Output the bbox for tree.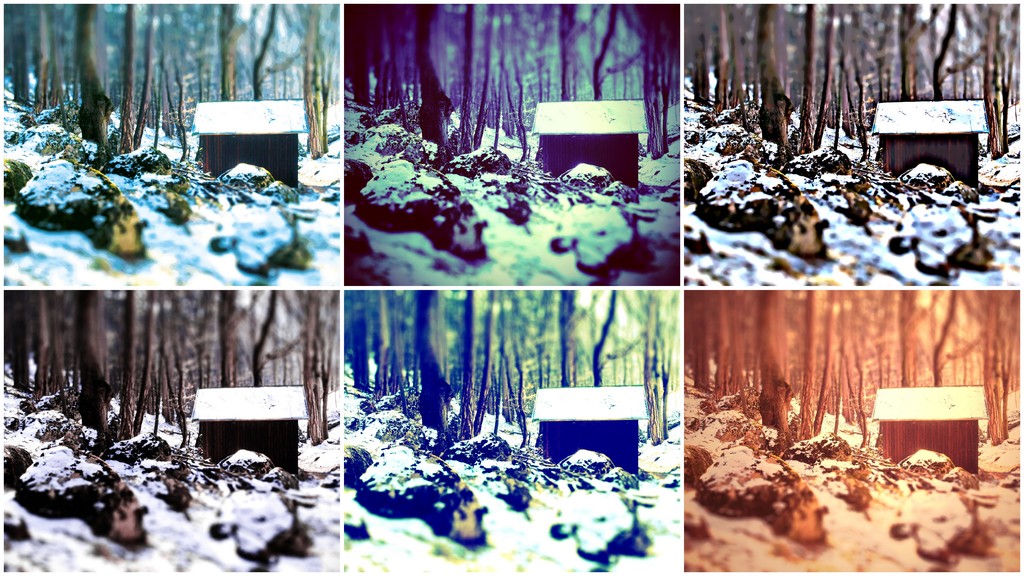
113,287,166,467.
